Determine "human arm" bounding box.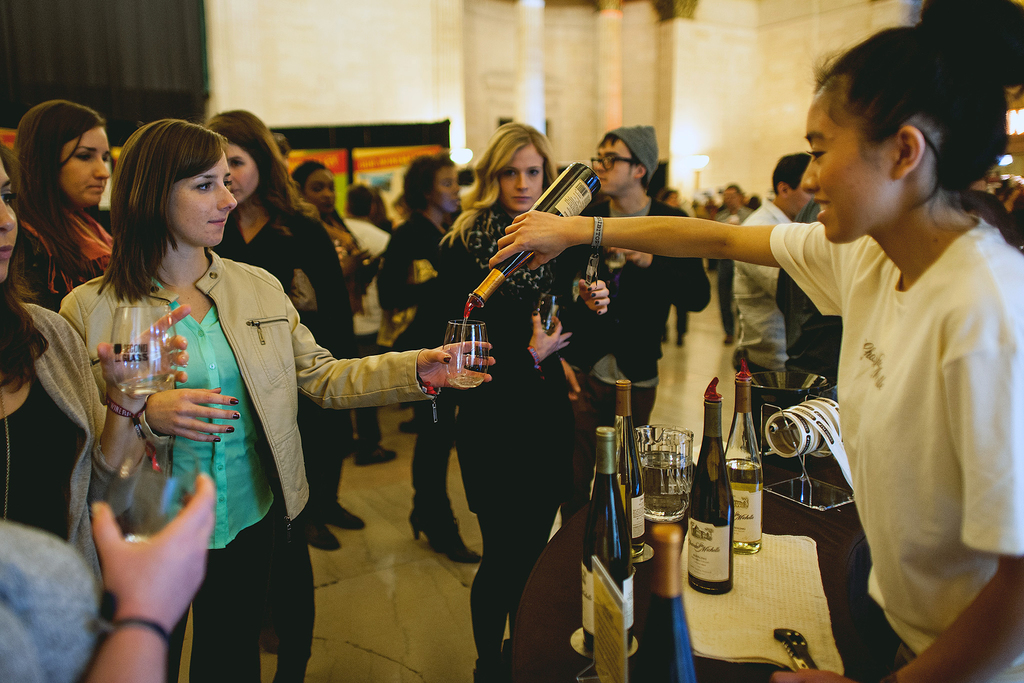
Determined: select_region(563, 274, 618, 346).
